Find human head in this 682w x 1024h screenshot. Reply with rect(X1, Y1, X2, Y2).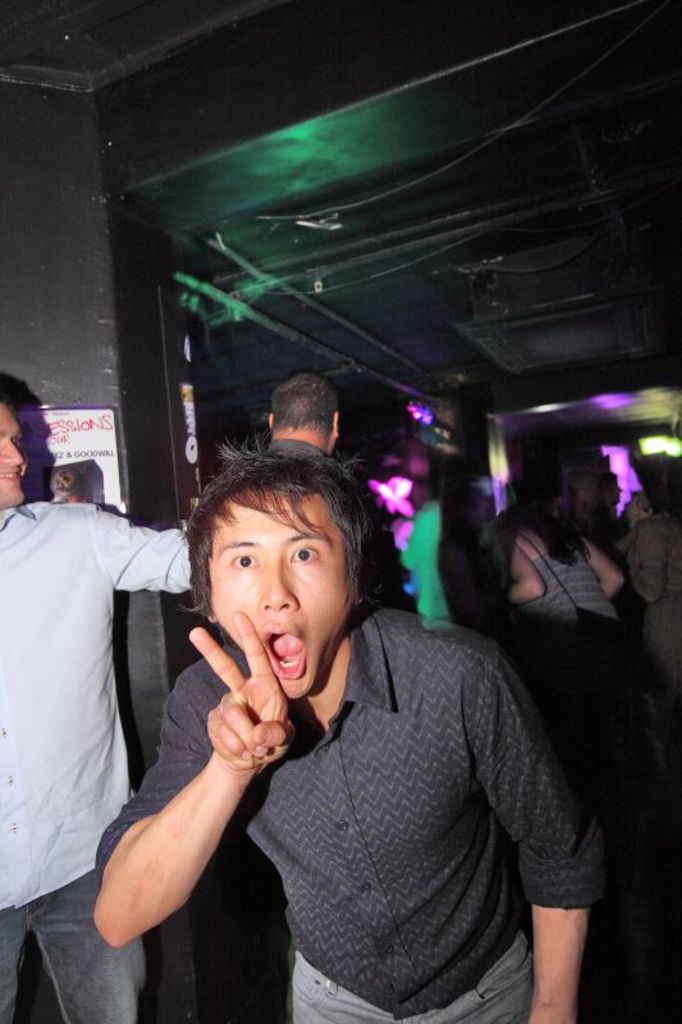
rect(257, 372, 357, 442).
